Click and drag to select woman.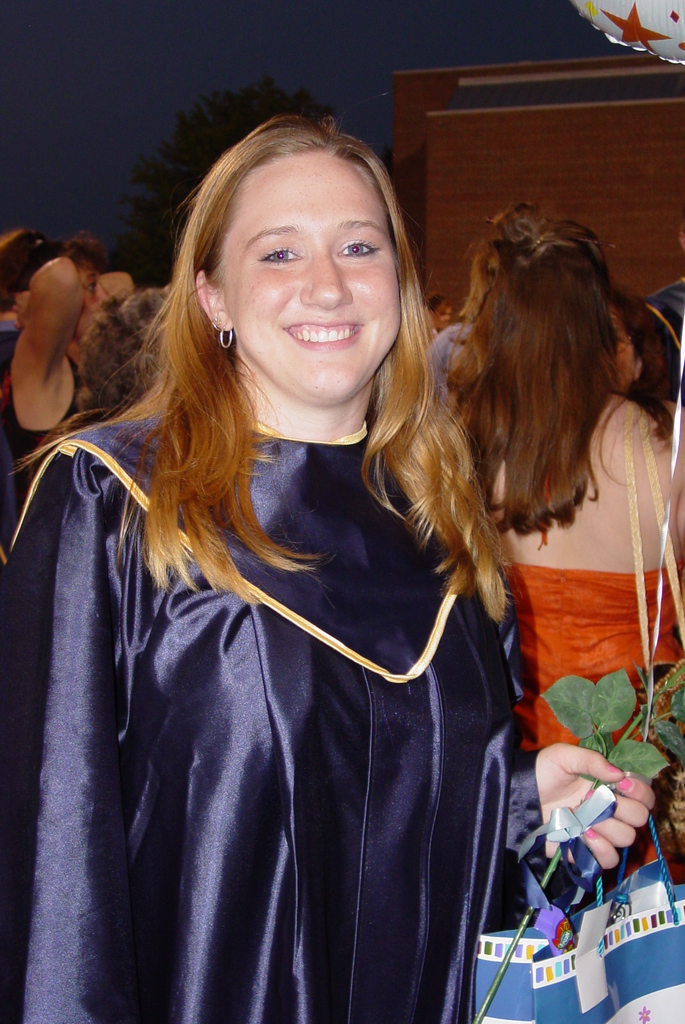
Selection: BBox(450, 207, 684, 762).
